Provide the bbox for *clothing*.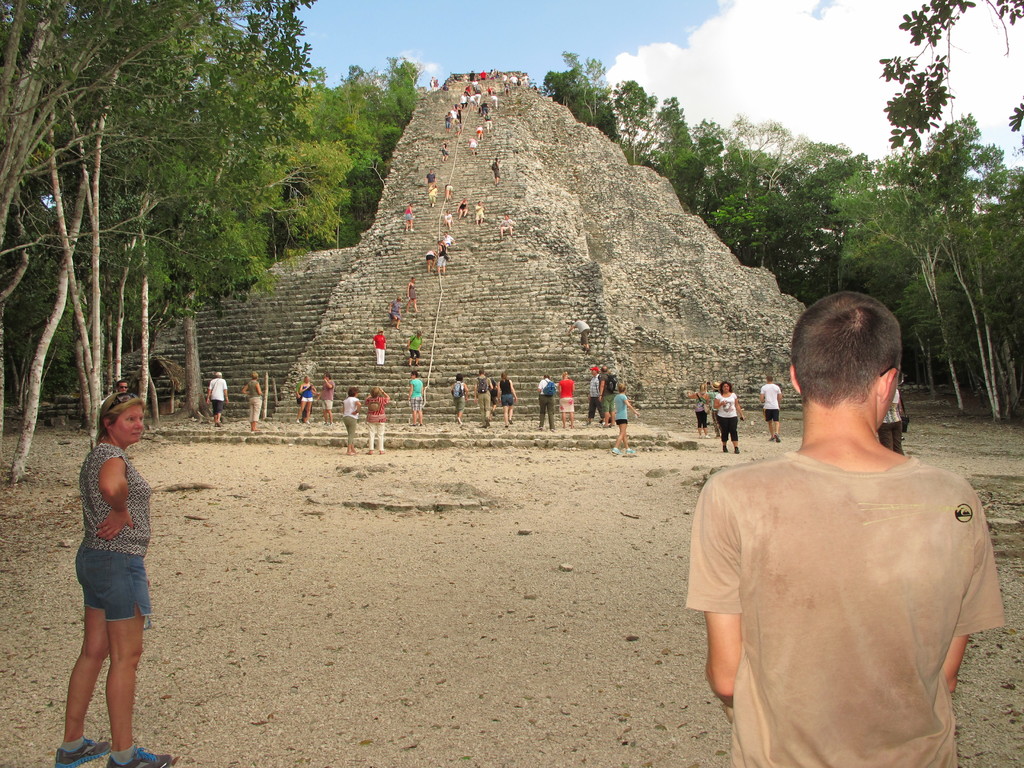
[60, 734, 84, 754].
